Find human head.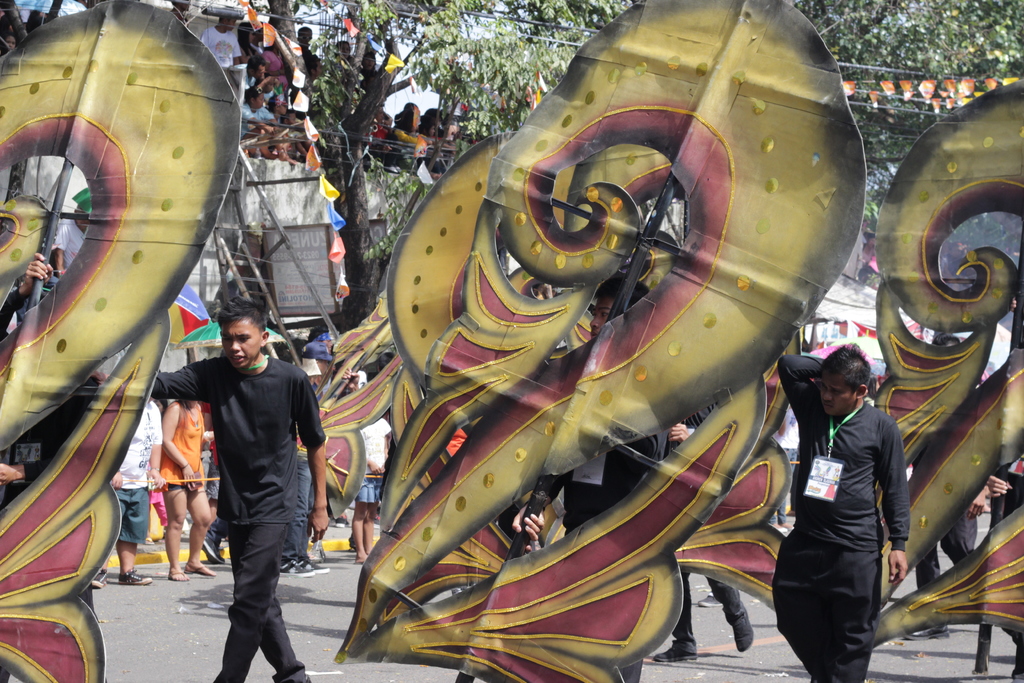
pyautogui.locateOnScreen(820, 344, 870, 420).
